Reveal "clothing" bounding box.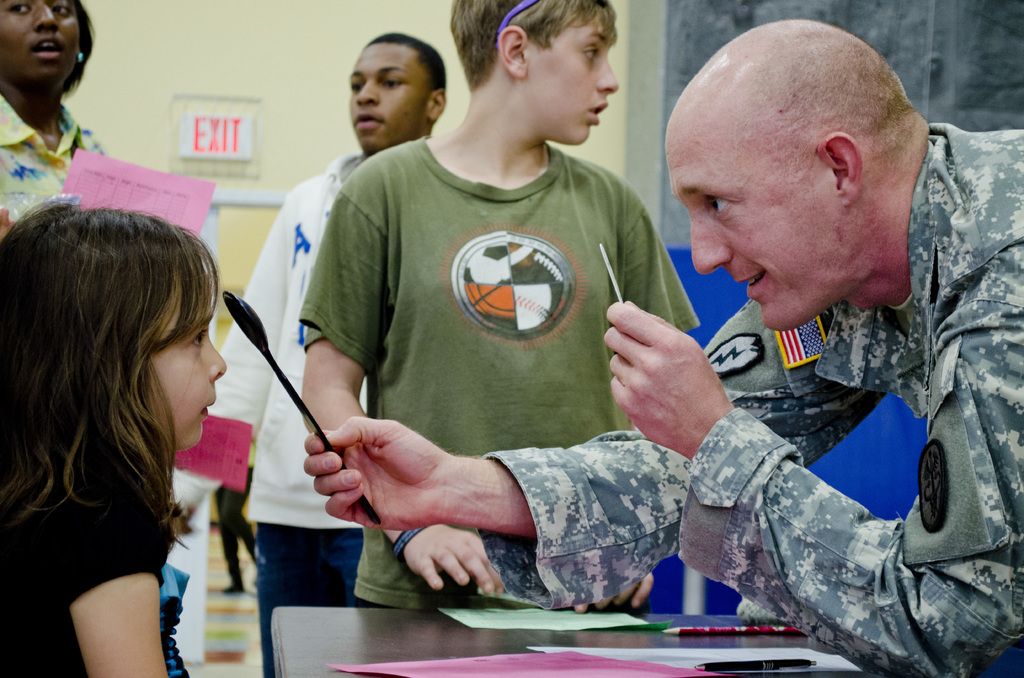
Revealed: {"left": 276, "top": 132, "right": 680, "bottom": 565}.
